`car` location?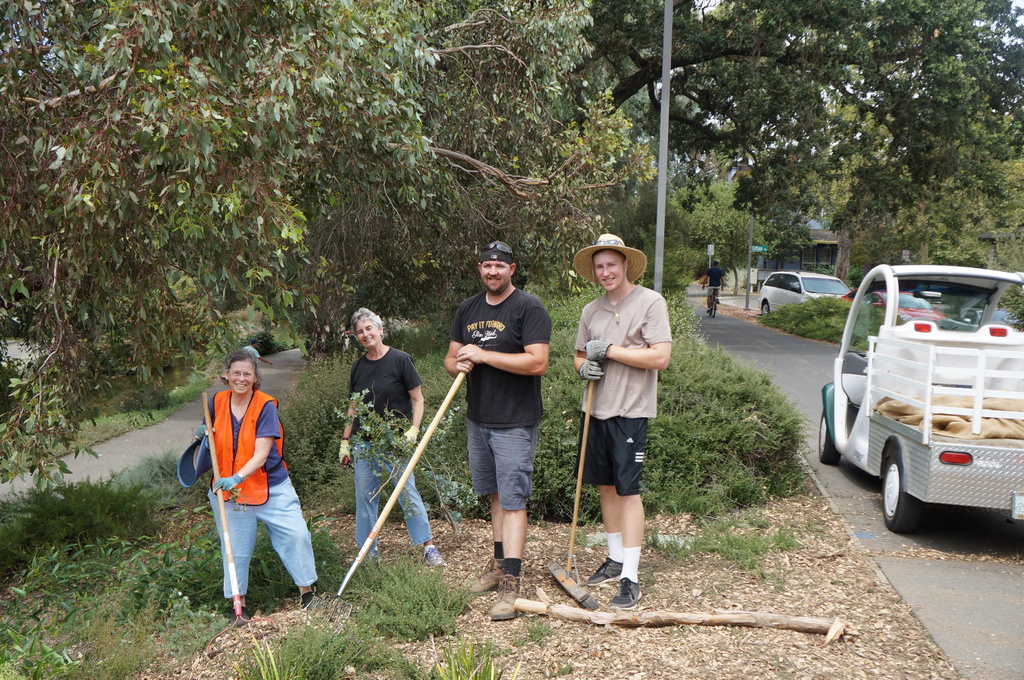
760/270/851/315
